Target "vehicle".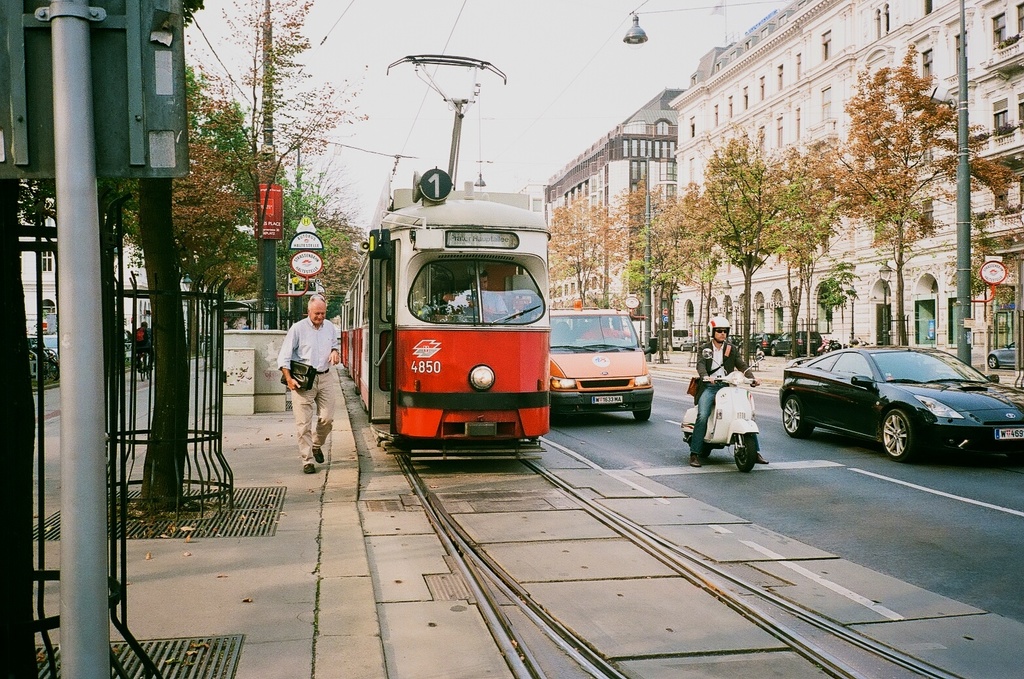
Target region: bbox(338, 171, 556, 466).
